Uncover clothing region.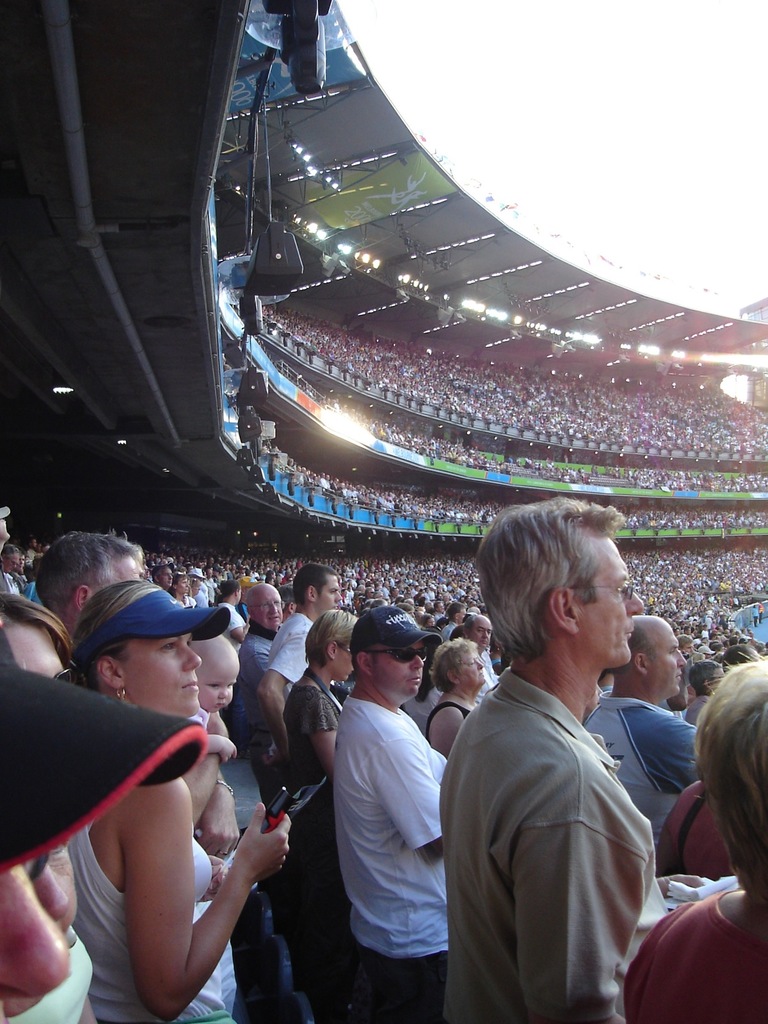
Uncovered: crop(272, 676, 348, 786).
